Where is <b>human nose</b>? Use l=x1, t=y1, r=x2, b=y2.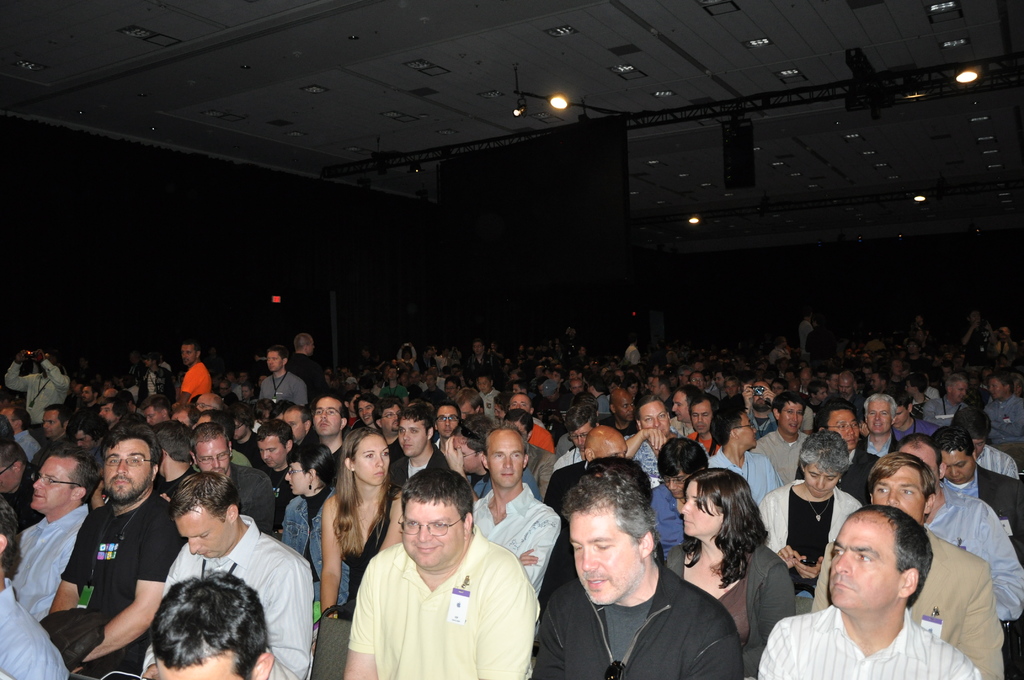
l=116, t=461, r=129, b=478.
